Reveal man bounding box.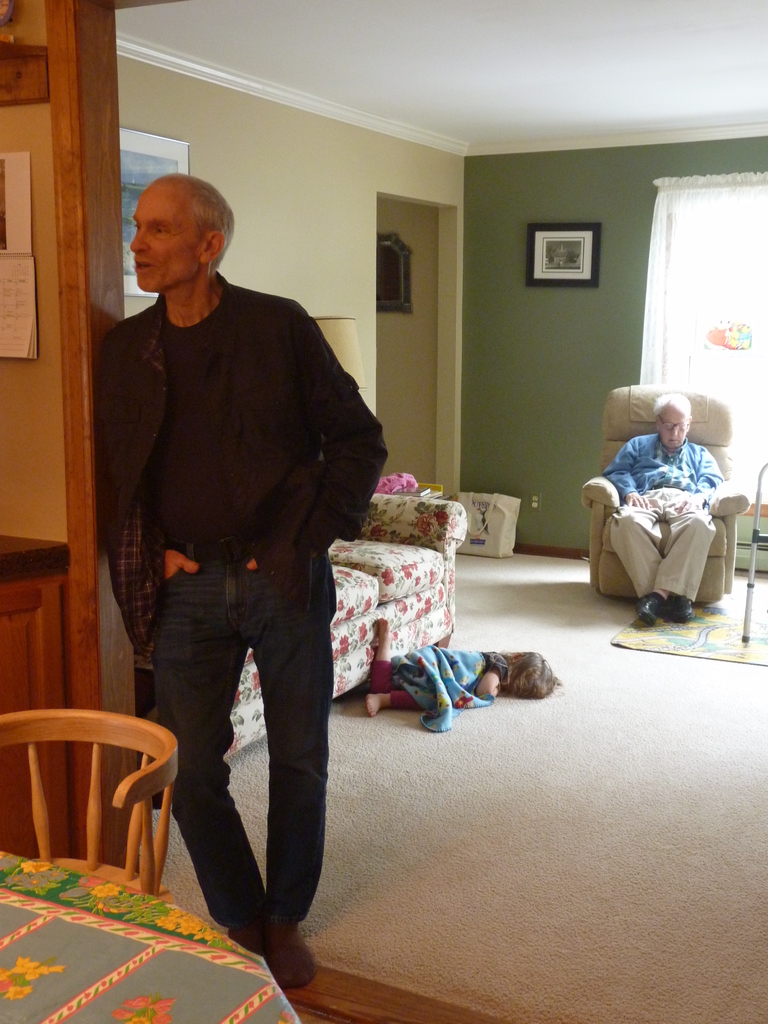
Revealed: left=96, top=157, right=385, bottom=956.
